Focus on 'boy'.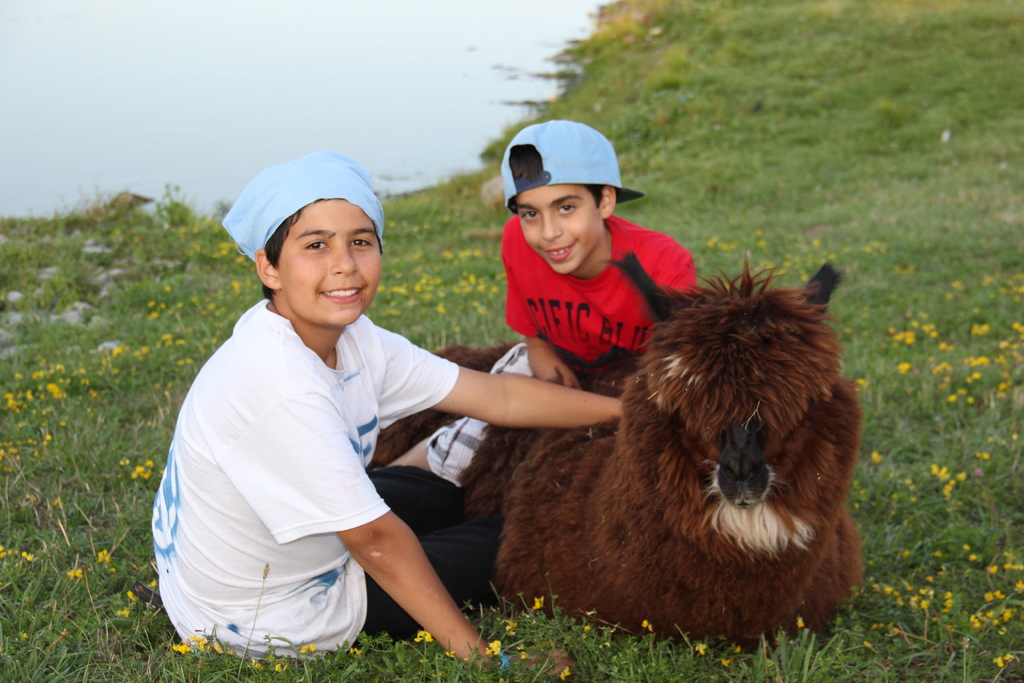
Focused at 384/117/699/484.
